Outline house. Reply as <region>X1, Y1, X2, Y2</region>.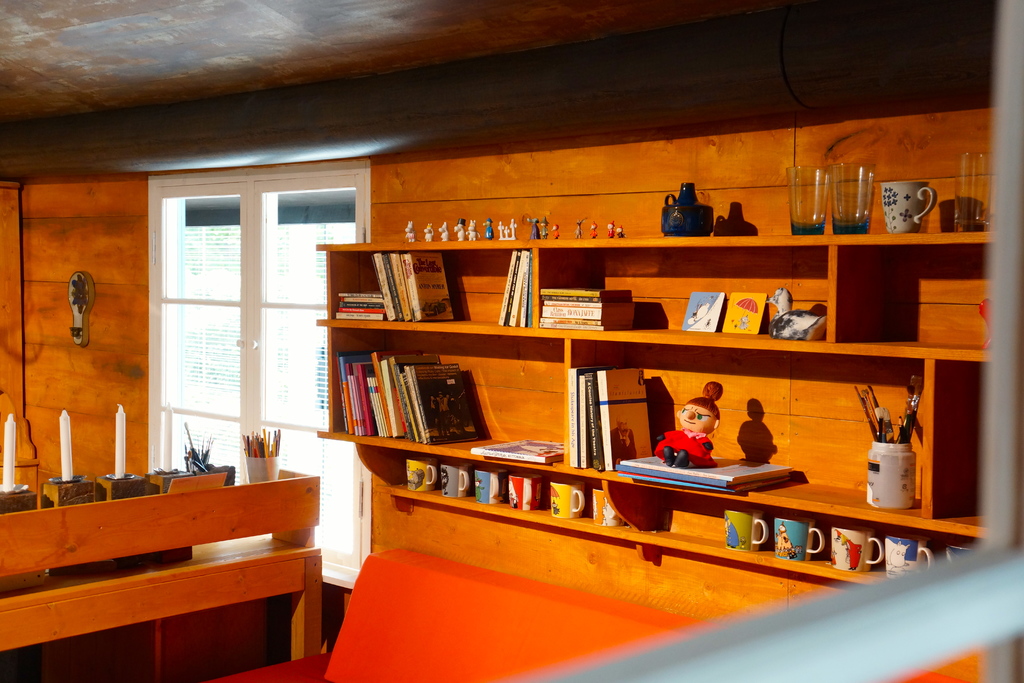
<region>0, 0, 1023, 682</region>.
